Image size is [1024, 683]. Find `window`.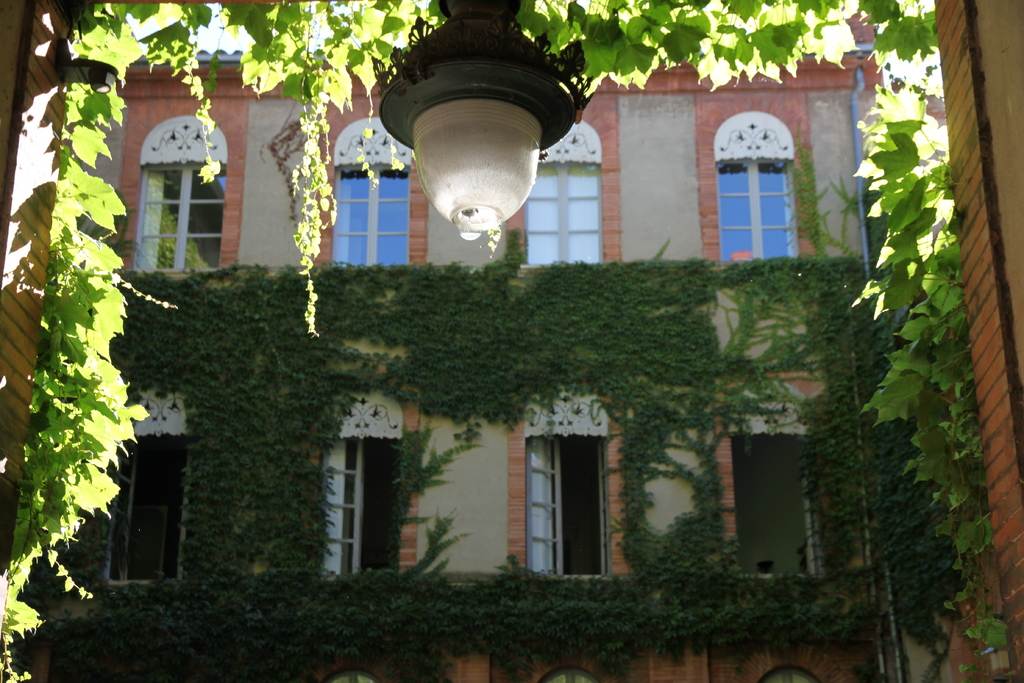
108/439/197/583.
